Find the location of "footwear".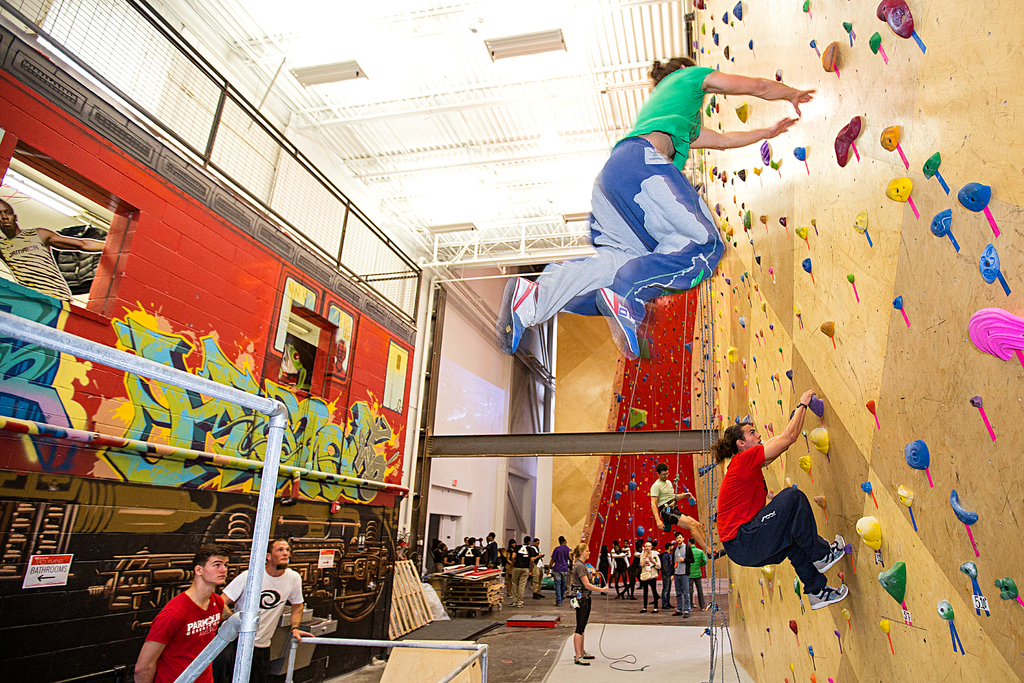
Location: bbox=[681, 607, 691, 617].
